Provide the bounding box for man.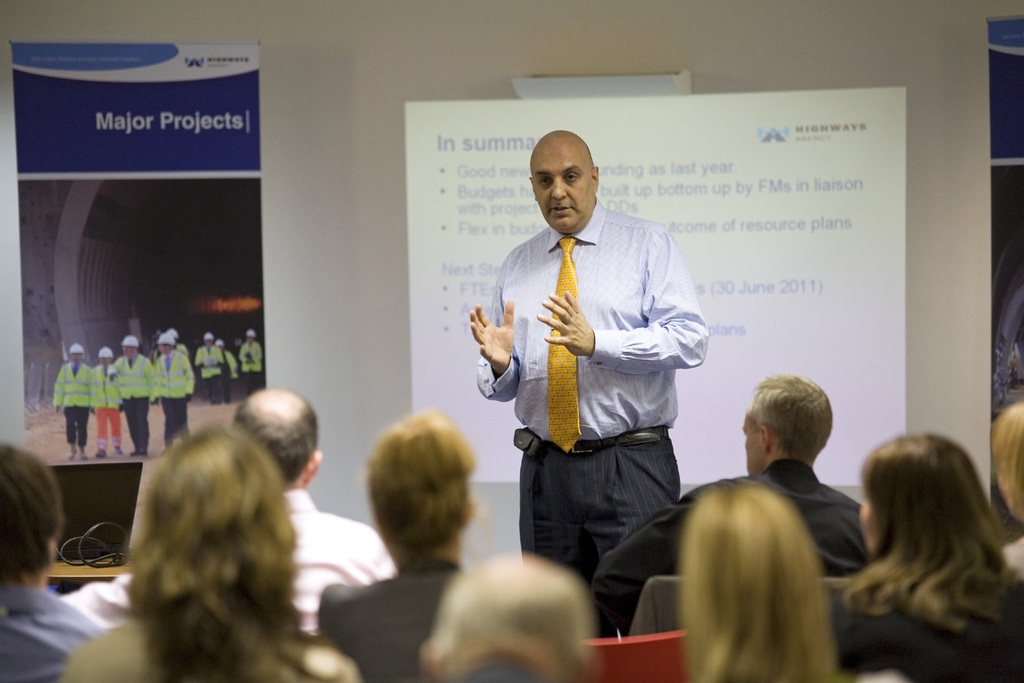
x1=477 y1=143 x2=721 y2=587.
